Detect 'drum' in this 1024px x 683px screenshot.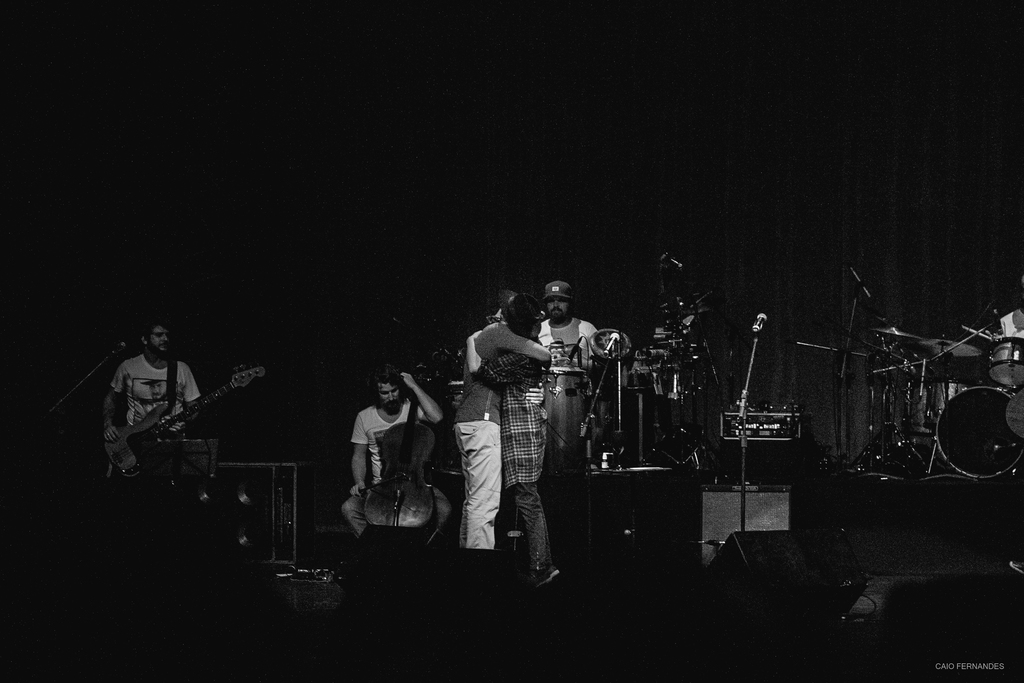
Detection: x1=924, y1=377, x2=964, y2=432.
